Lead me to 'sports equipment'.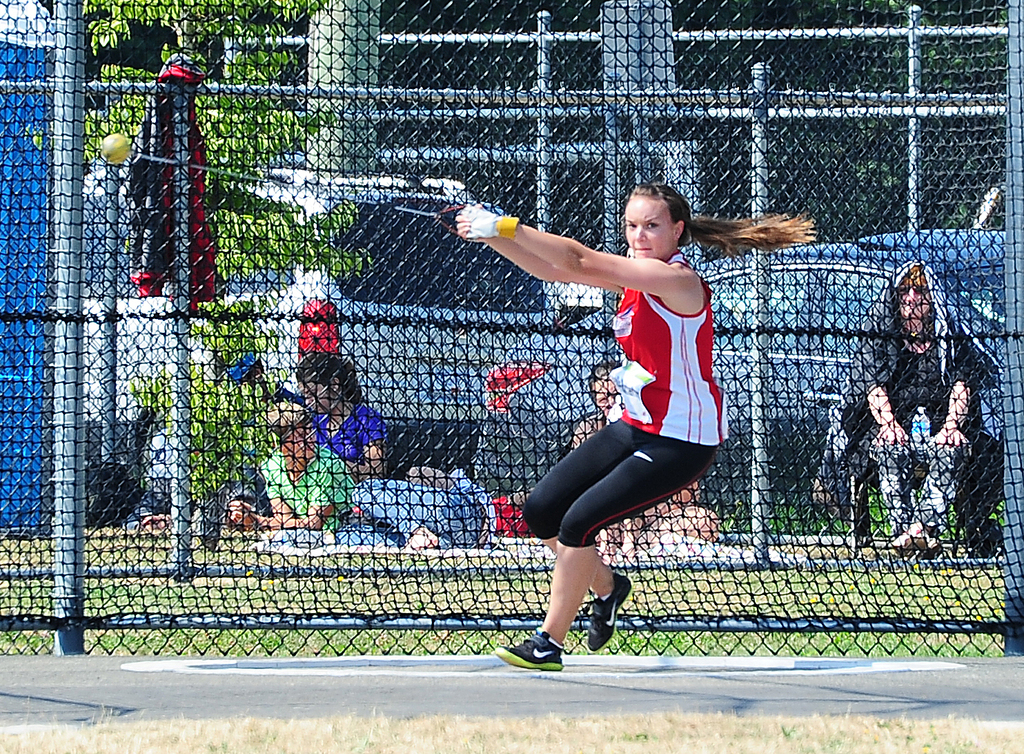
Lead to detection(455, 197, 520, 240).
